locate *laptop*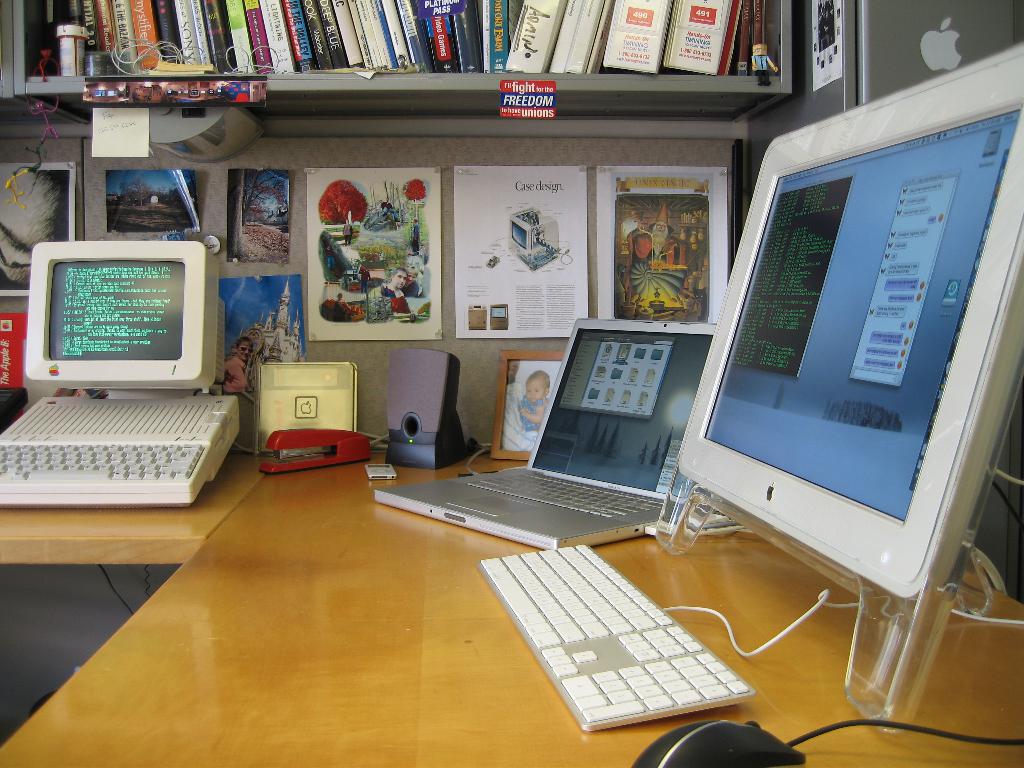
{"left": 462, "top": 312, "right": 699, "bottom": 554}
